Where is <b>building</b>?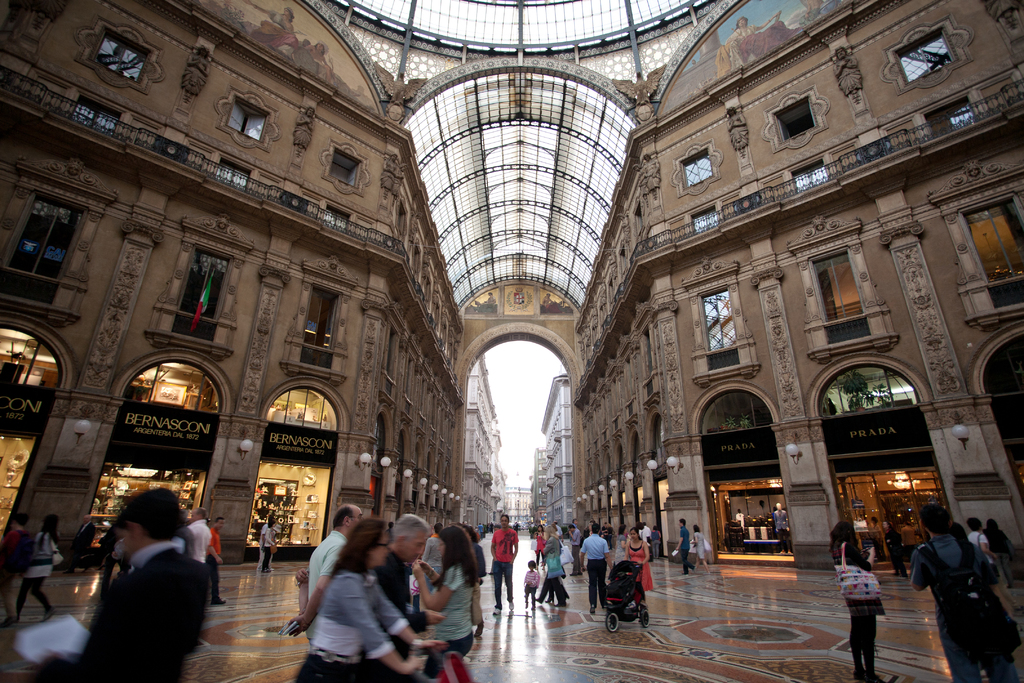
bbox=(541, 372, 570, 526).
